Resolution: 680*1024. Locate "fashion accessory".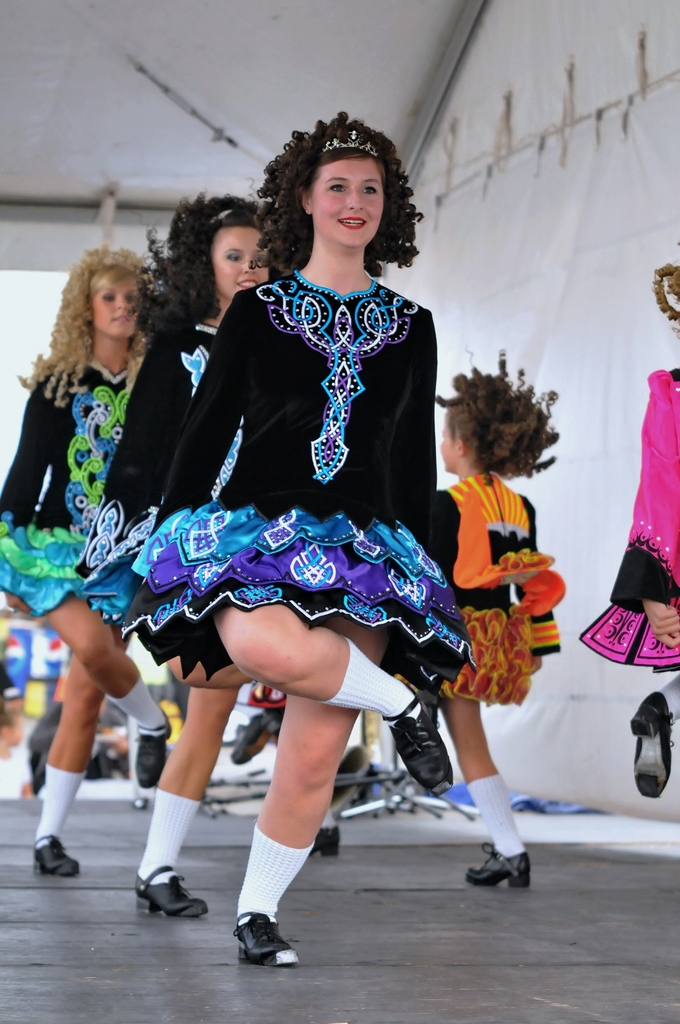
region(311, 820, 342, 862).
